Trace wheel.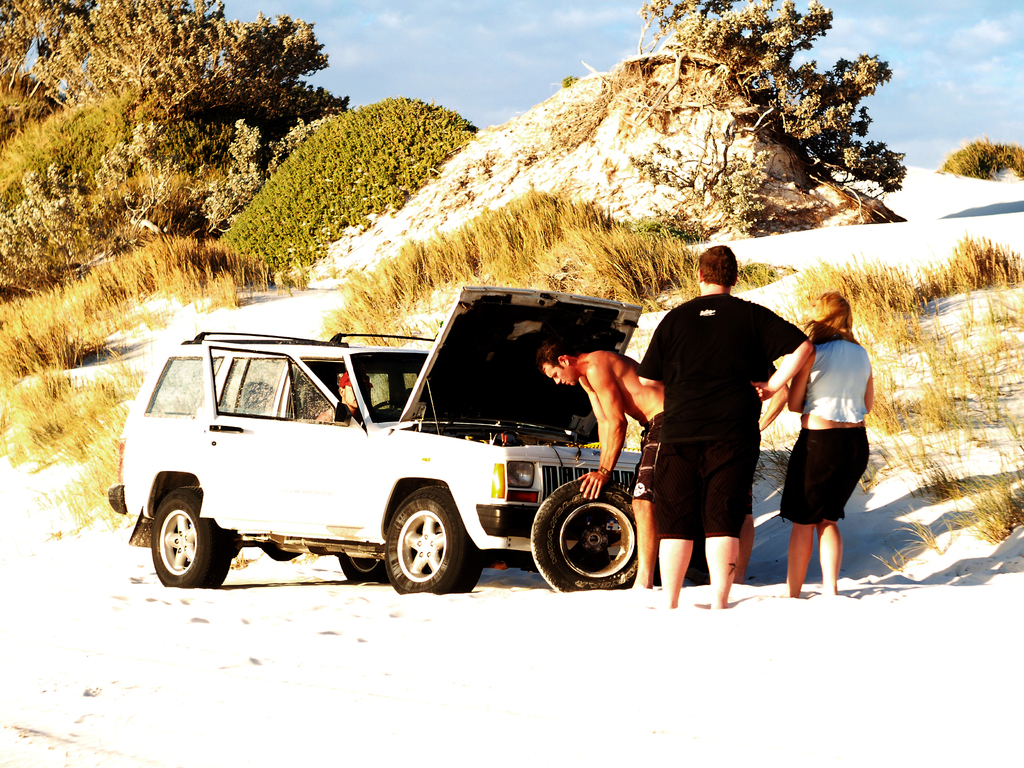
Traced to x1=334 y1=547 x2=388 y2=583.
